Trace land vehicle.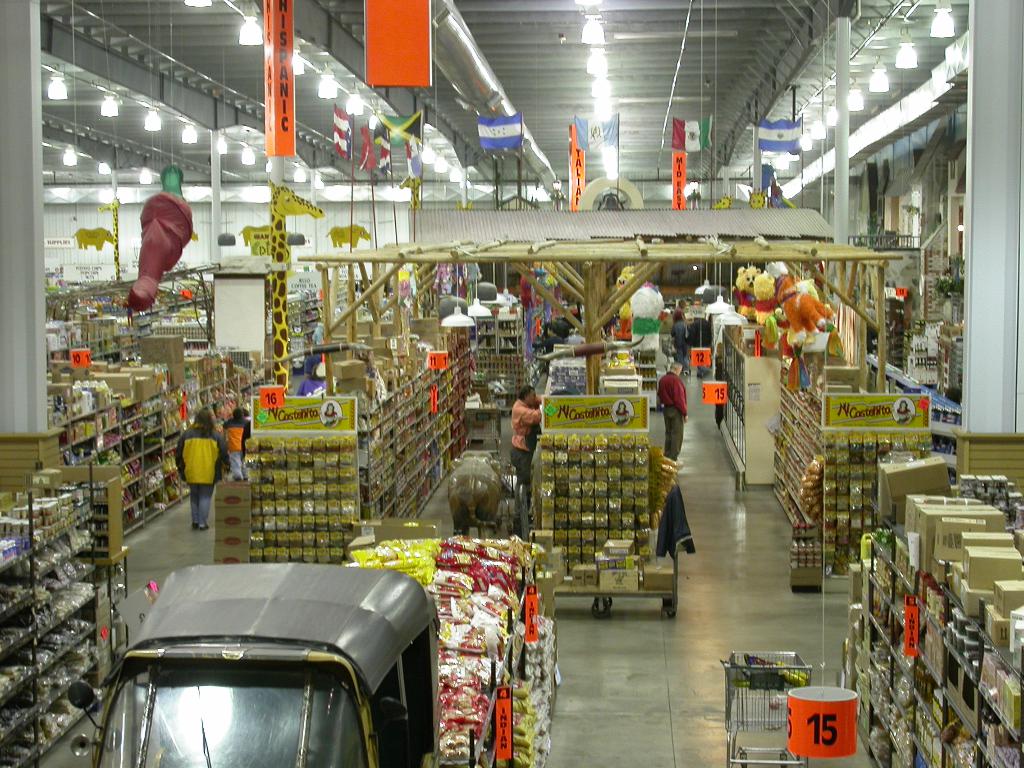
Traced to 69,547,427,767.
